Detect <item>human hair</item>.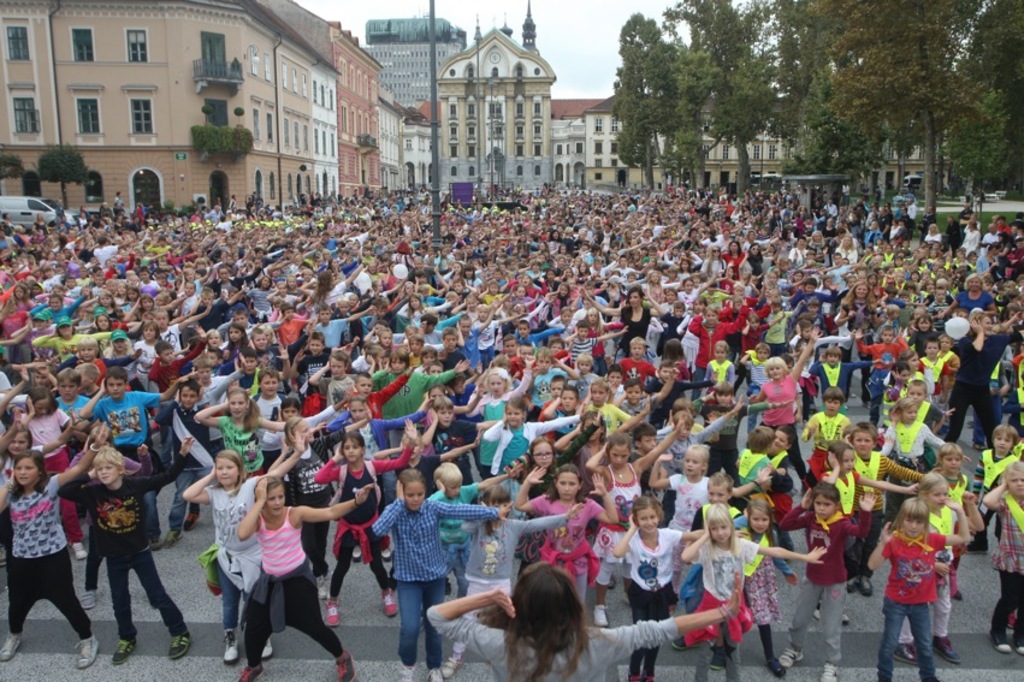
Detected at 661 358 673 370.
